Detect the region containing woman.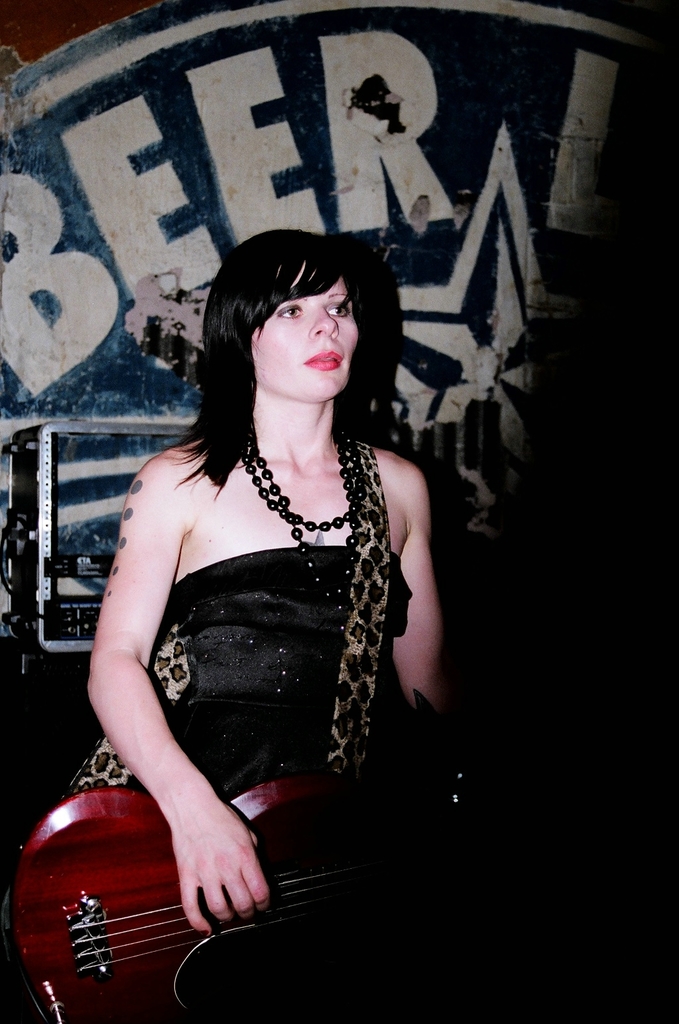
(left=92, top=231, right=548, bottom=1023).
